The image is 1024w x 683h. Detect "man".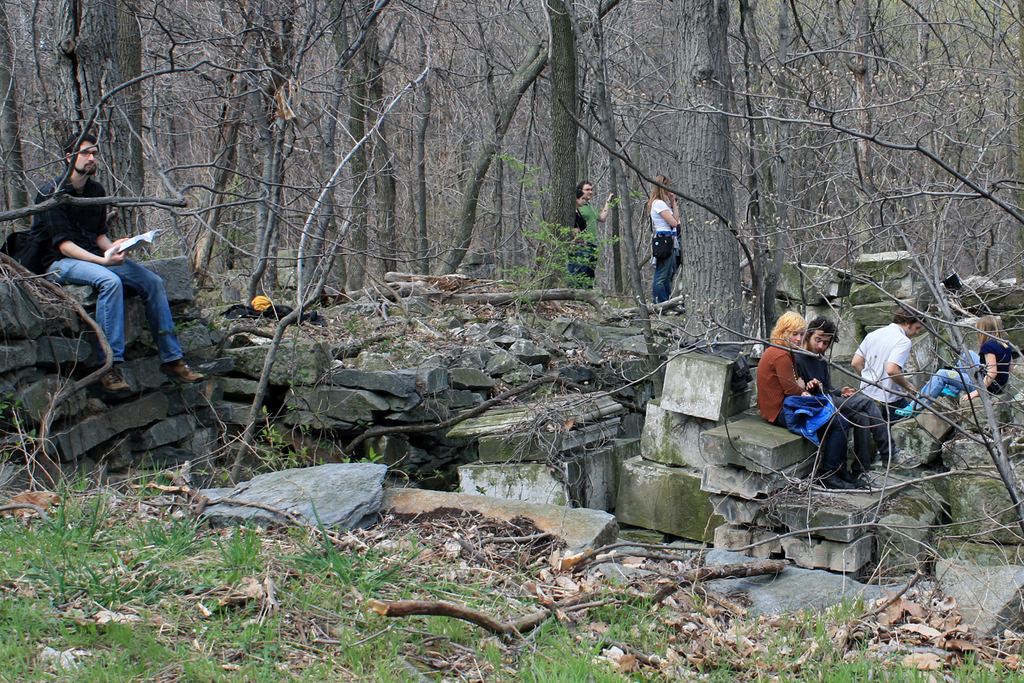
Detection: region(848, 298, 929, 417).
